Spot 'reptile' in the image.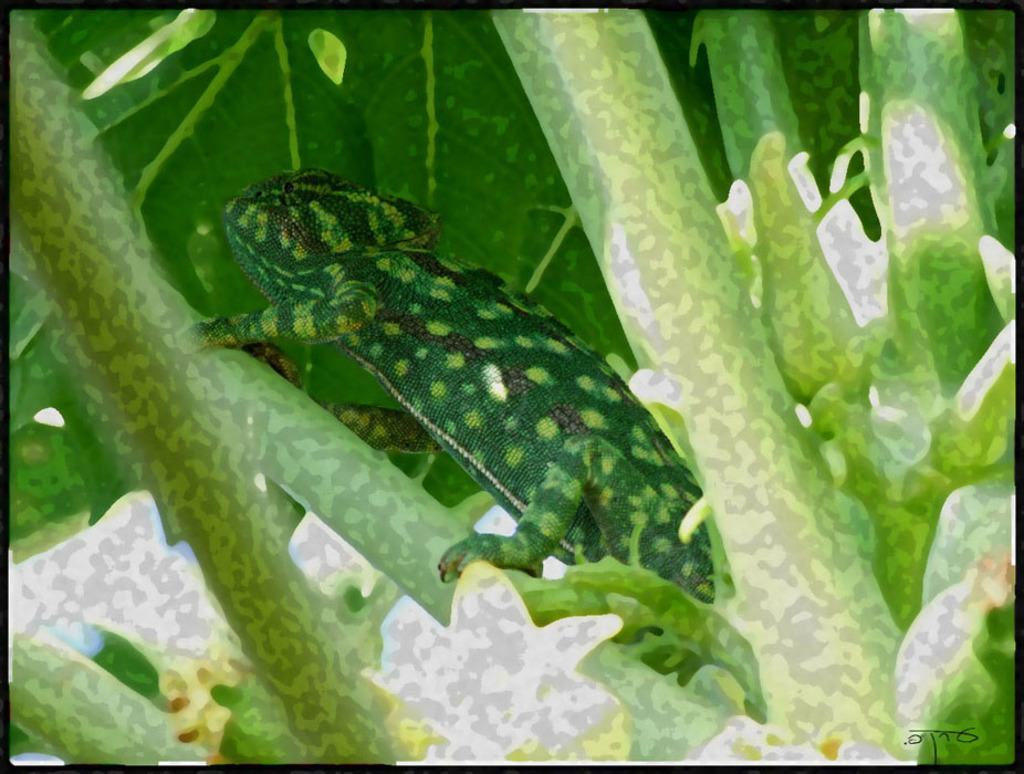
'reptile' found at locate(165, 163, 697, 688).
